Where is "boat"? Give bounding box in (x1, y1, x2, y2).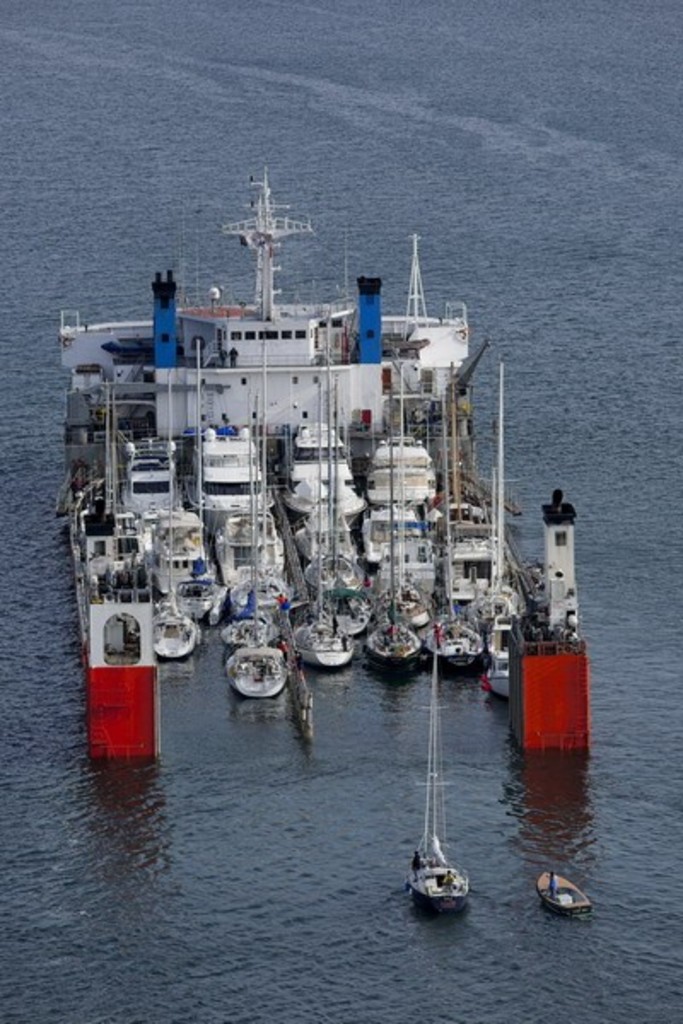
(299, 478, 379, 568).
